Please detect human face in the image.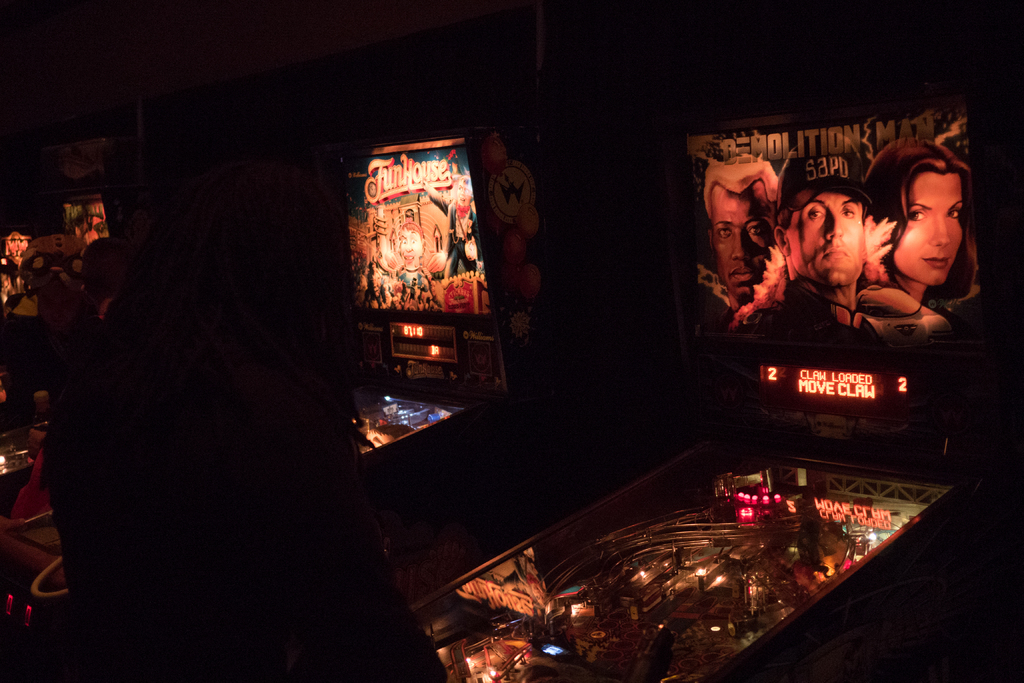
(left=891, top=172, right=962, bottom=286).
